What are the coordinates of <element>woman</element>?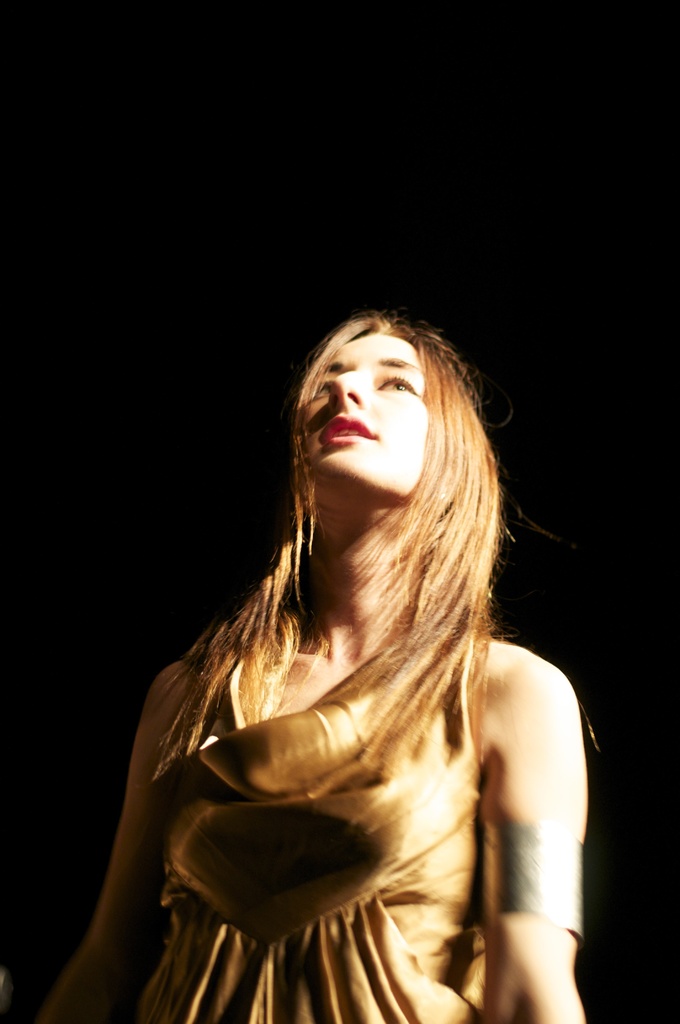
l=76, t=285, r=619, b=1013.
